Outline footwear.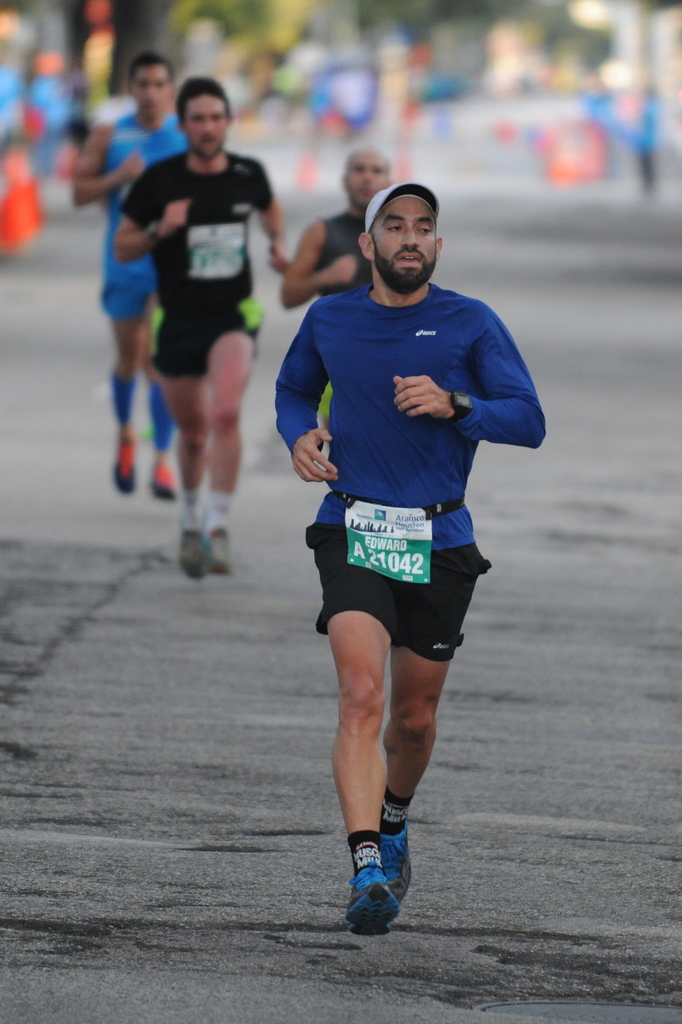
Outline: {"left": 175, "top": 529, "right": 204, "bottom": 581}.
